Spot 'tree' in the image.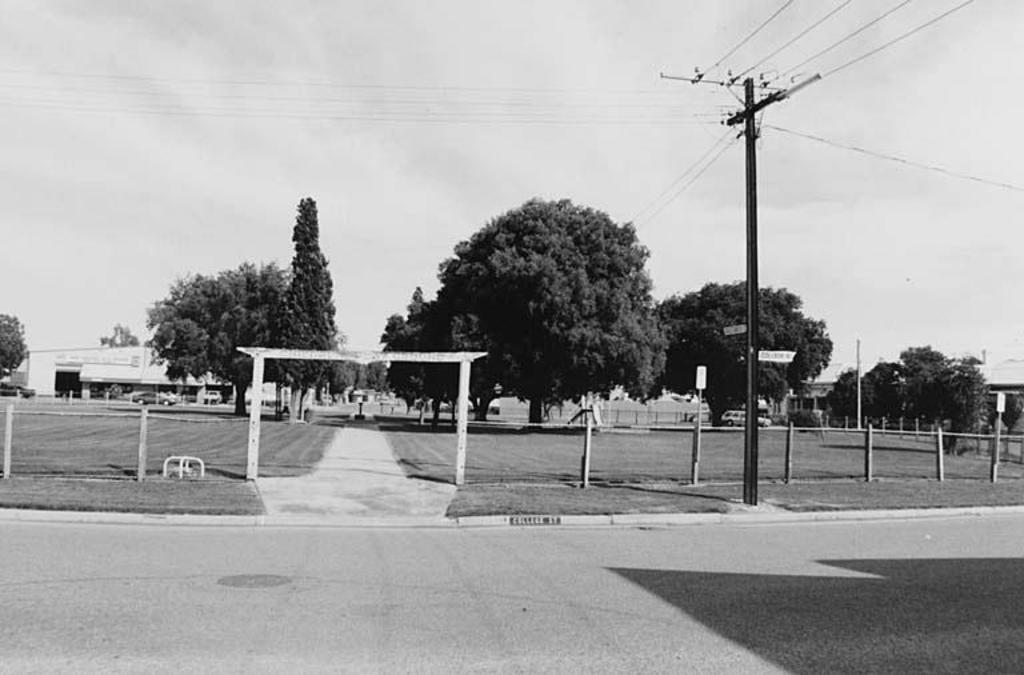
'tree' found at box(408, 165, 680, 427).
